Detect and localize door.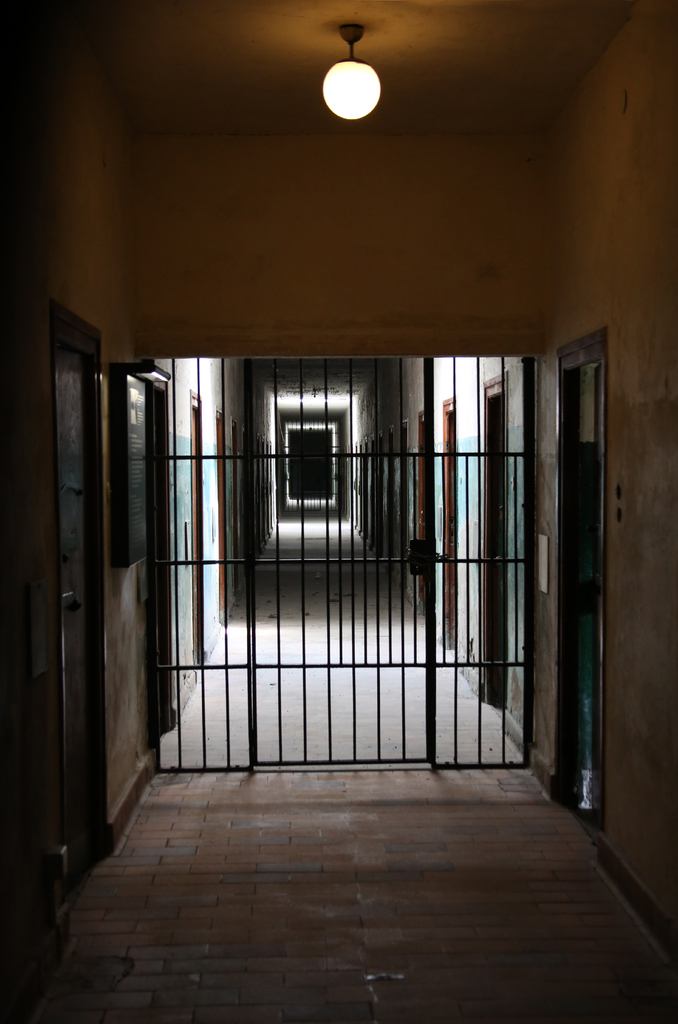
Localized at {"left": 47, "top": 335, "right": 101, "bottom": 874}.
